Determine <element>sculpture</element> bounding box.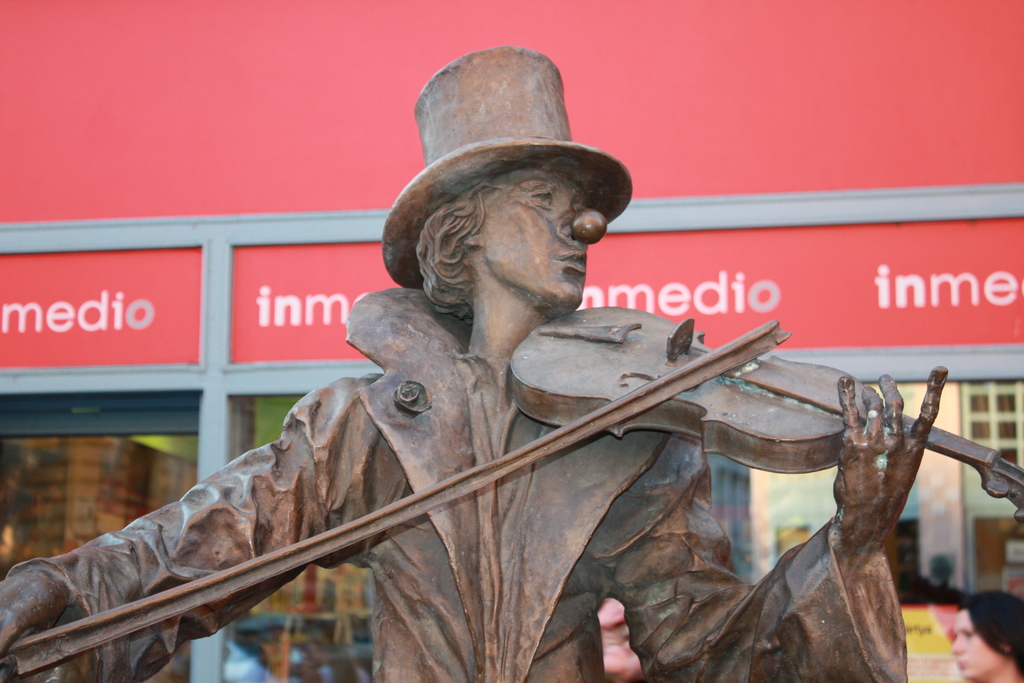
Determined: (x1=0, y1=39, x2=1023, y2=682).
